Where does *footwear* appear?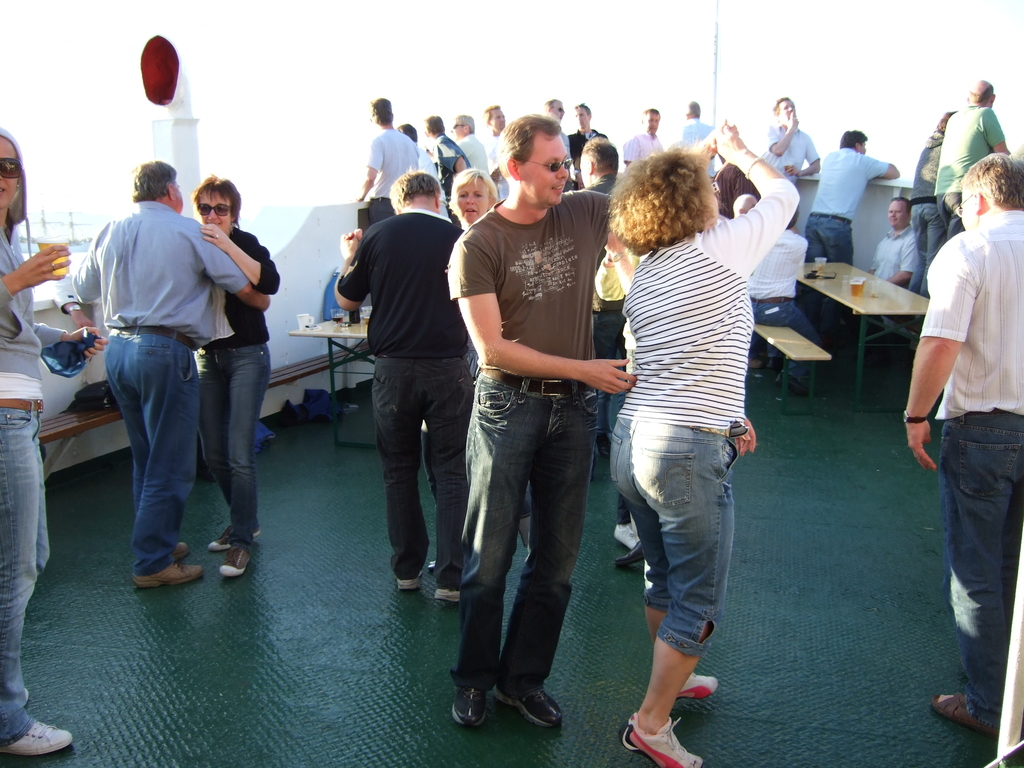
Appears at bbox=[612, 524, 643, 546].
